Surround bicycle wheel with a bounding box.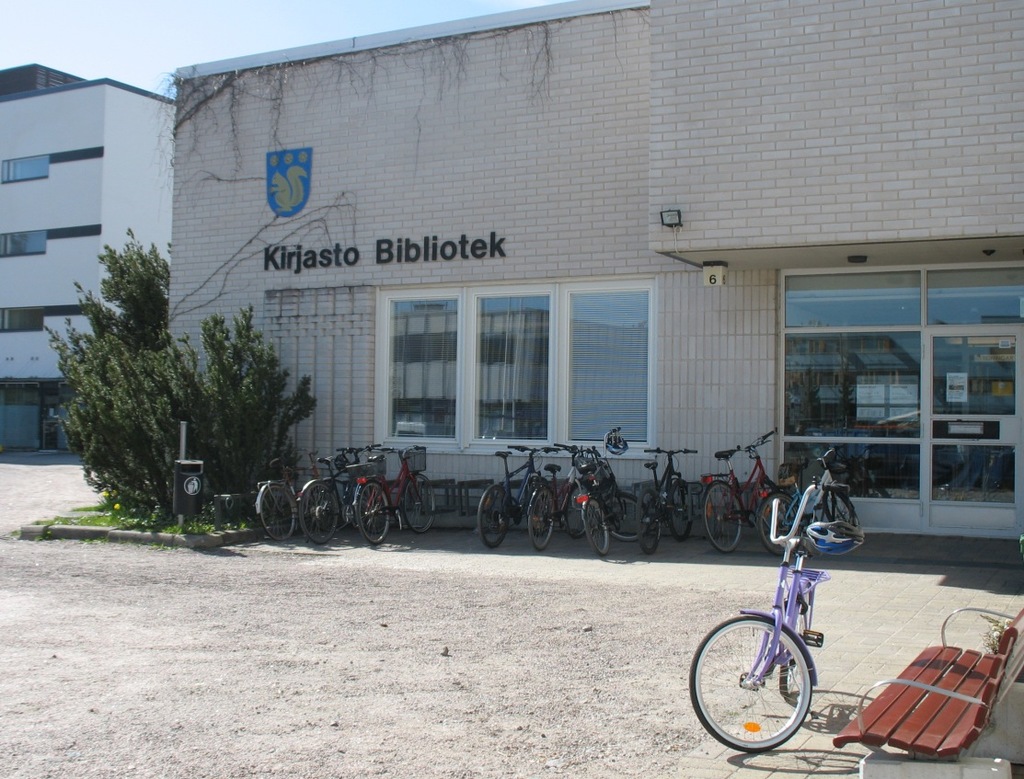
rect(779, 601, 809, 699).
